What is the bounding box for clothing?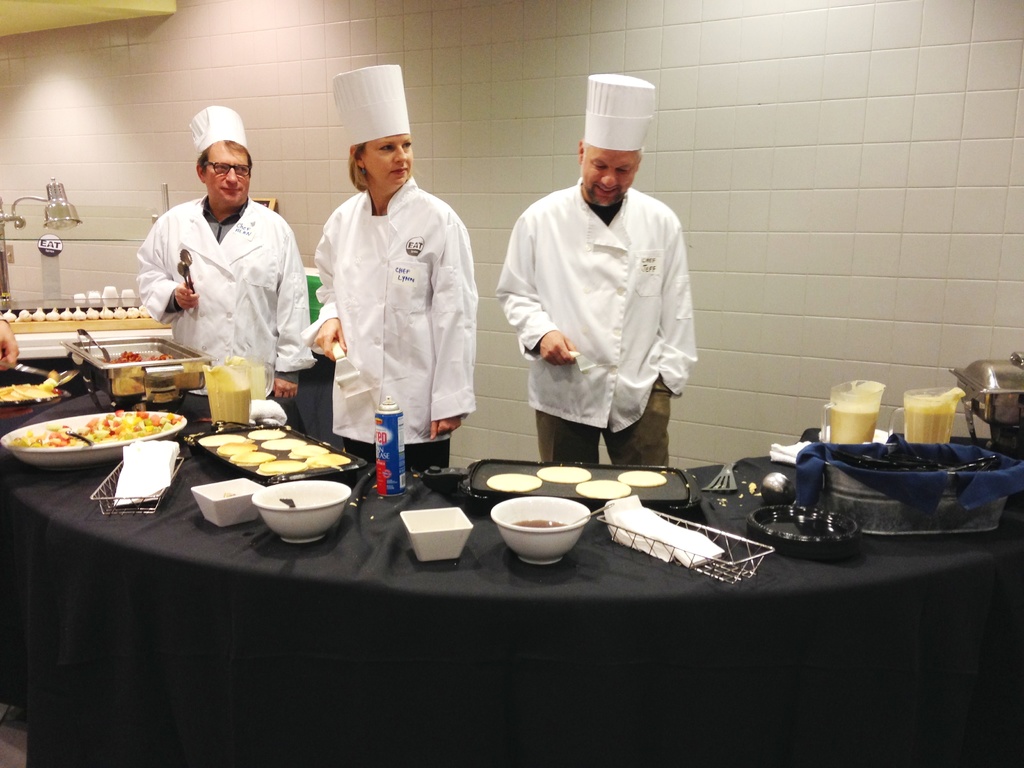
Rect(308, 163, 483, 474).
